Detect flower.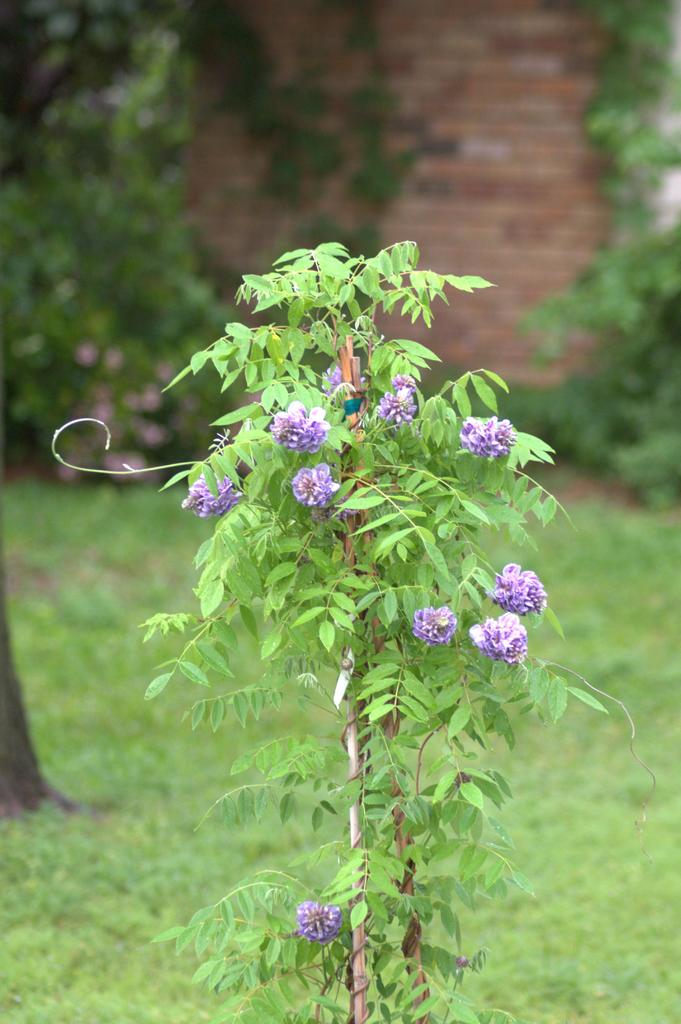
Detected at locate(291, 463, 340, 510).
